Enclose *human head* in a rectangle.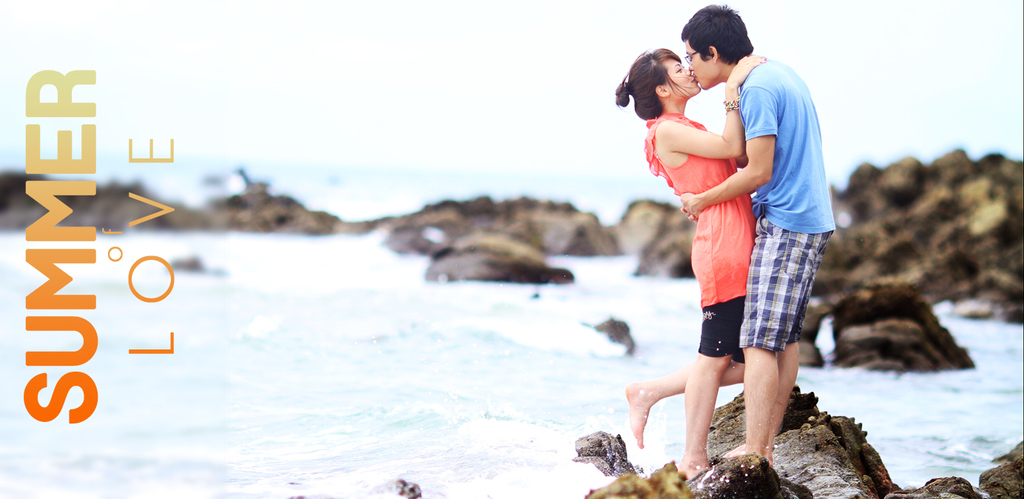
rect(685, 10, 764, 81).
